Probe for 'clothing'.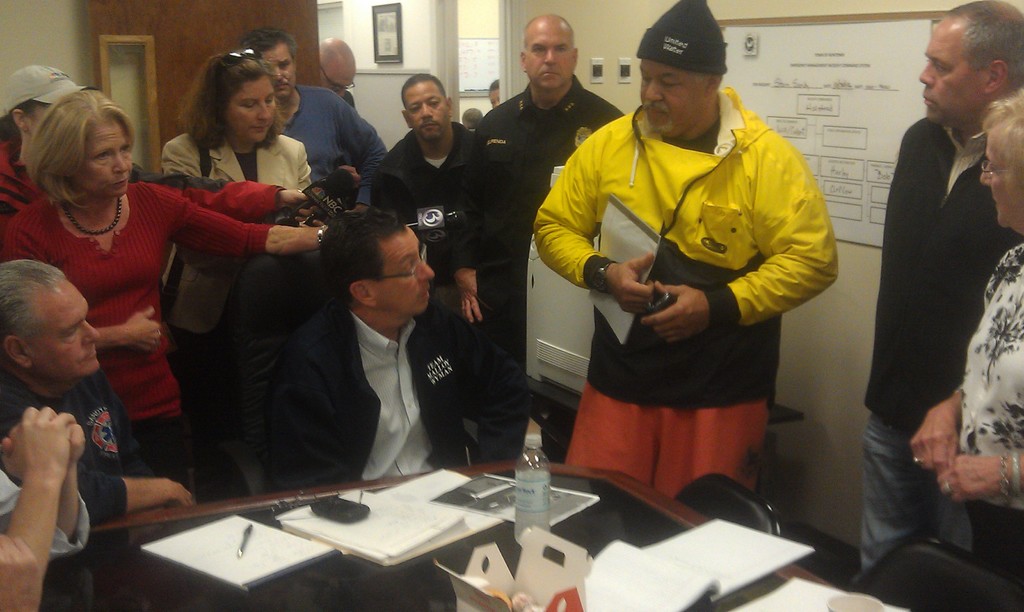
Probe result: Rect(372, 118, 505, 454).
